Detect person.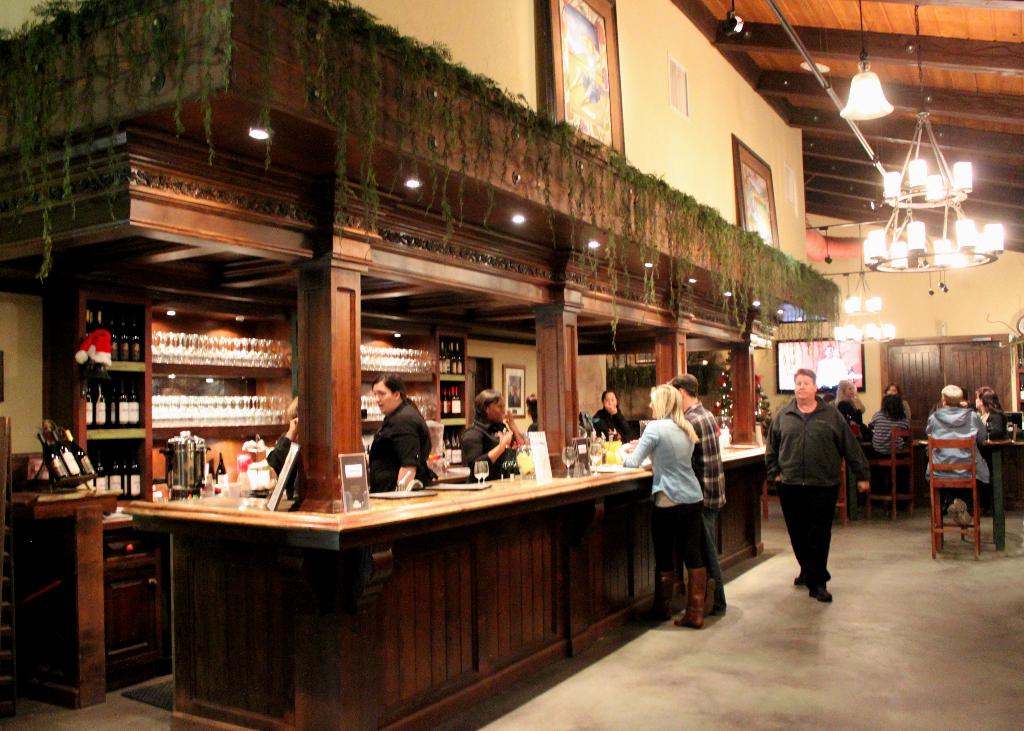
Detected at (left=974, top=386, right=1009, bottom=442).
